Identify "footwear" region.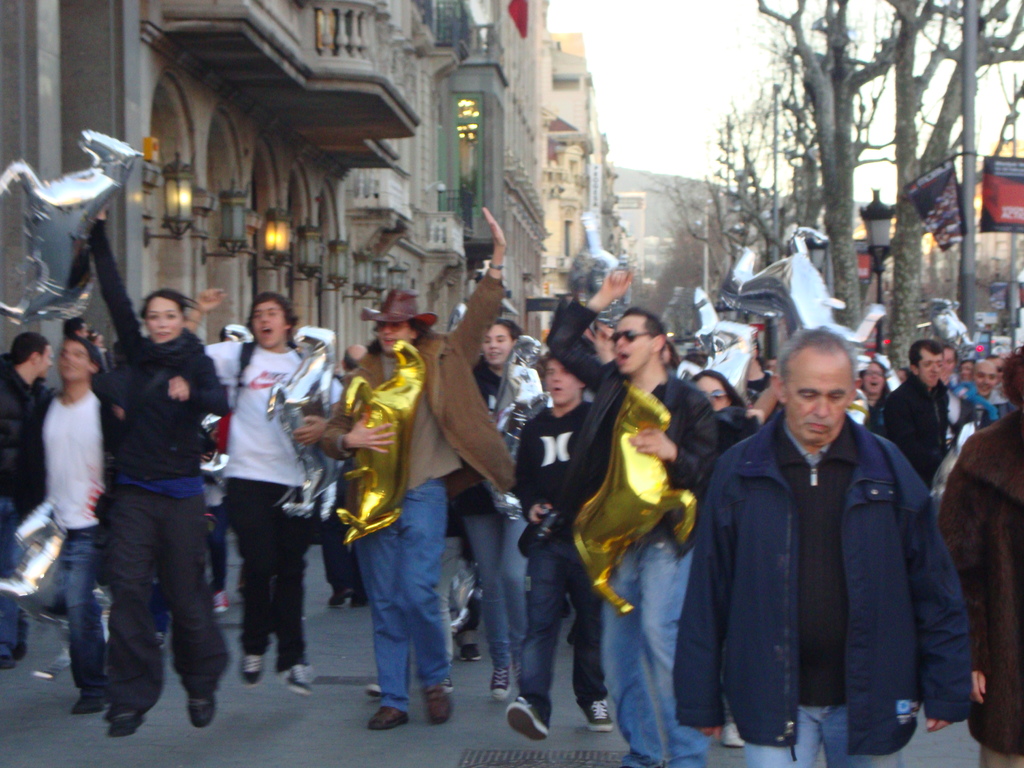
Region: <box>70,695,104,714</box>.
